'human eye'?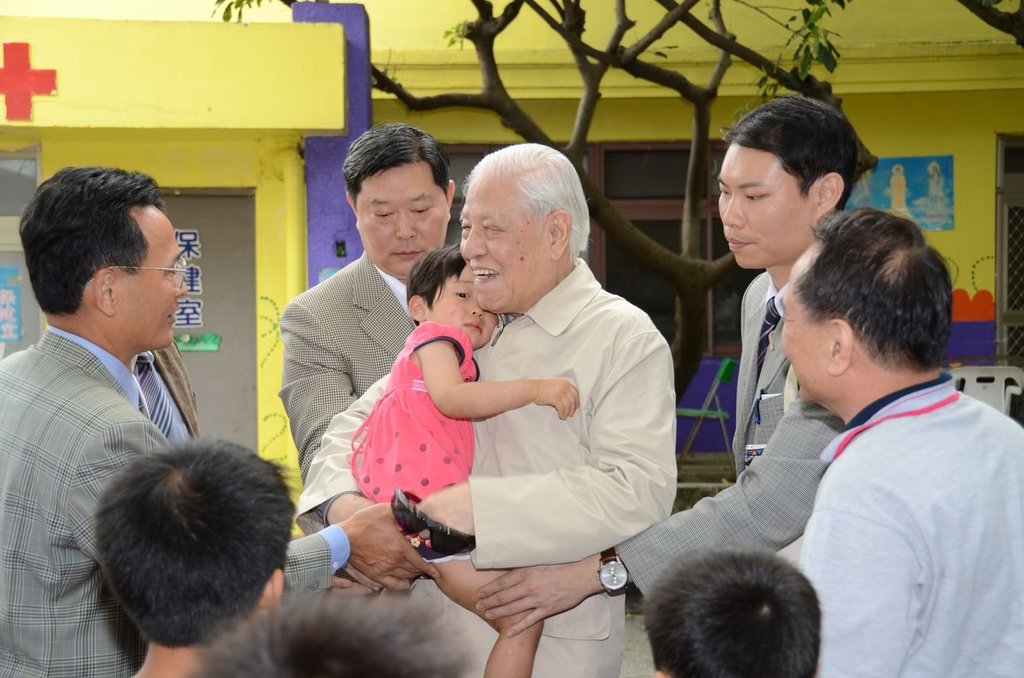
[369, 205, 393, 224]
